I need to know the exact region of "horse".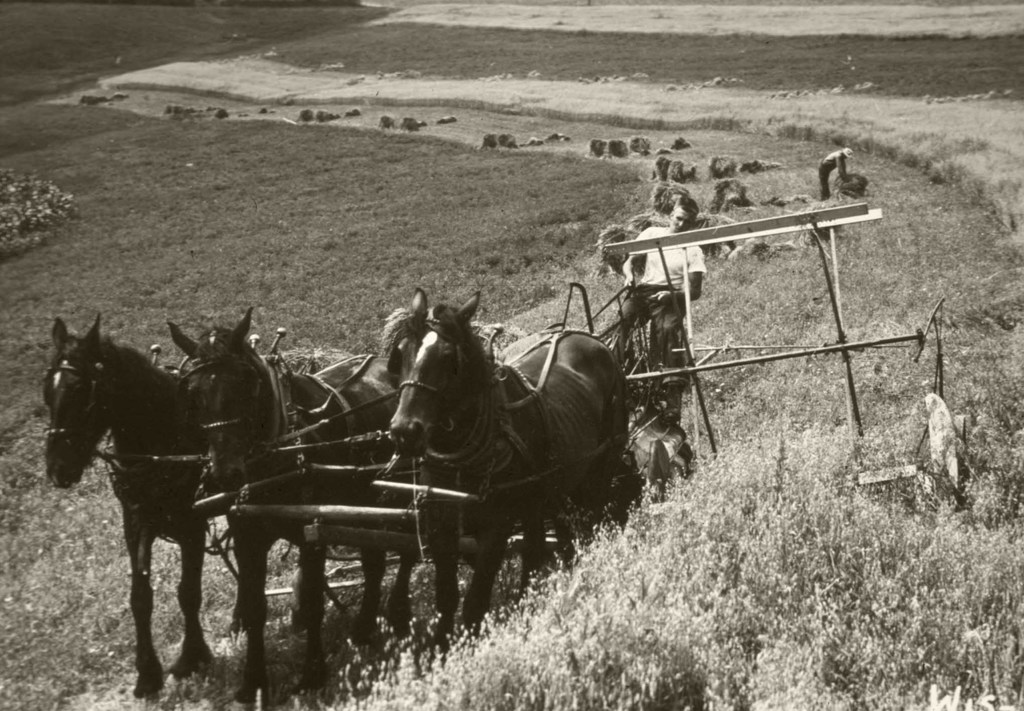
Region: <box>383,287,634,662</box>.
